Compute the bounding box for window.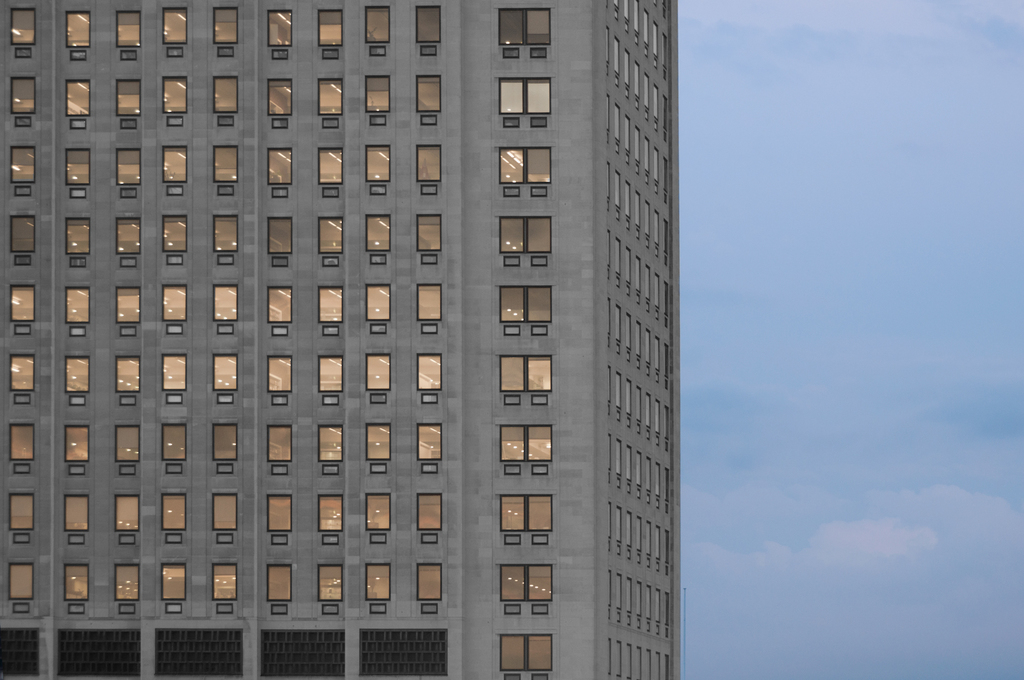
{"left": 58, "top": 144, "right": 94, "bottom": 190}.
